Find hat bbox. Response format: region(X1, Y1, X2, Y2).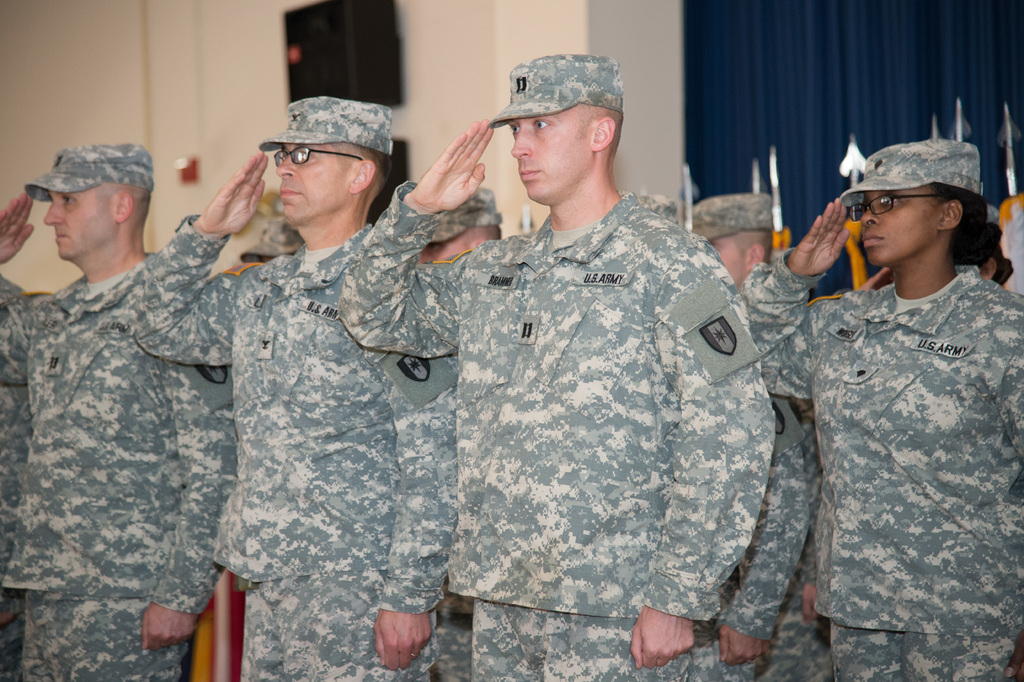
region(485, 51, 626, 130).
